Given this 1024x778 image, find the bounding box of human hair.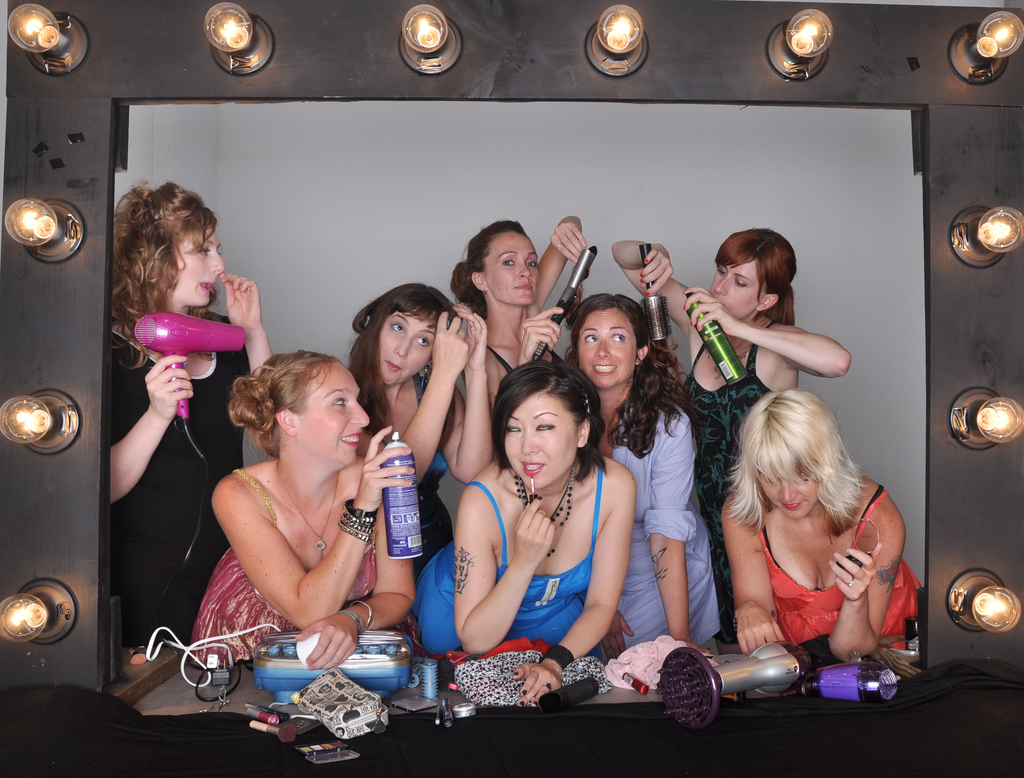
bbox=[714, 226, 799, 337].
